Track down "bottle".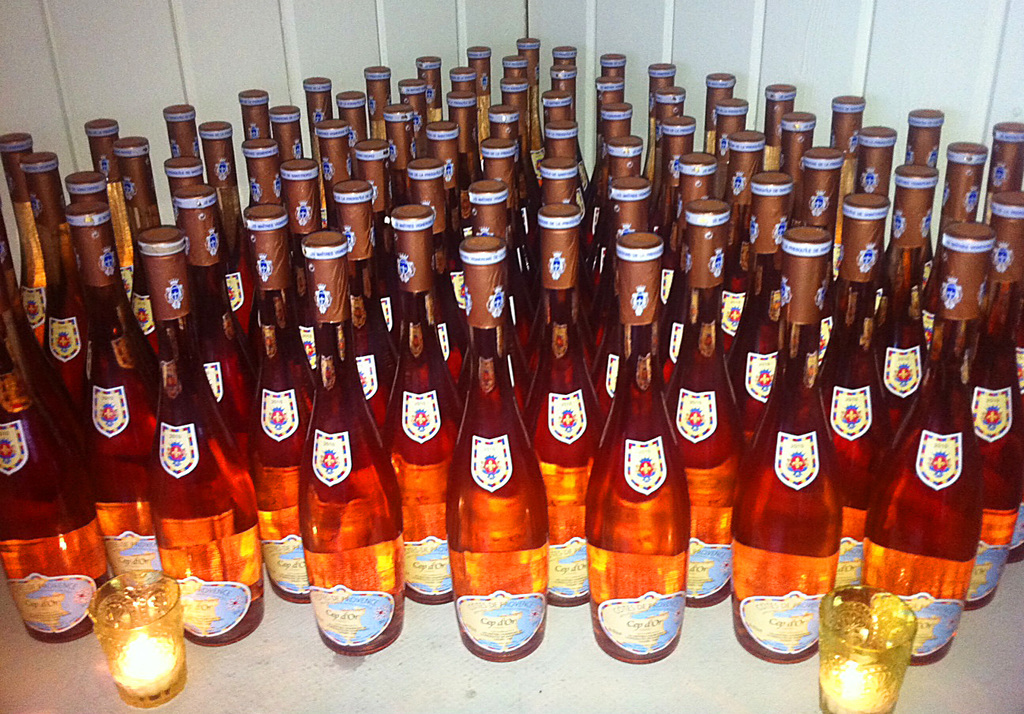
Tracked to BBox(653, 81, 688, 129).
